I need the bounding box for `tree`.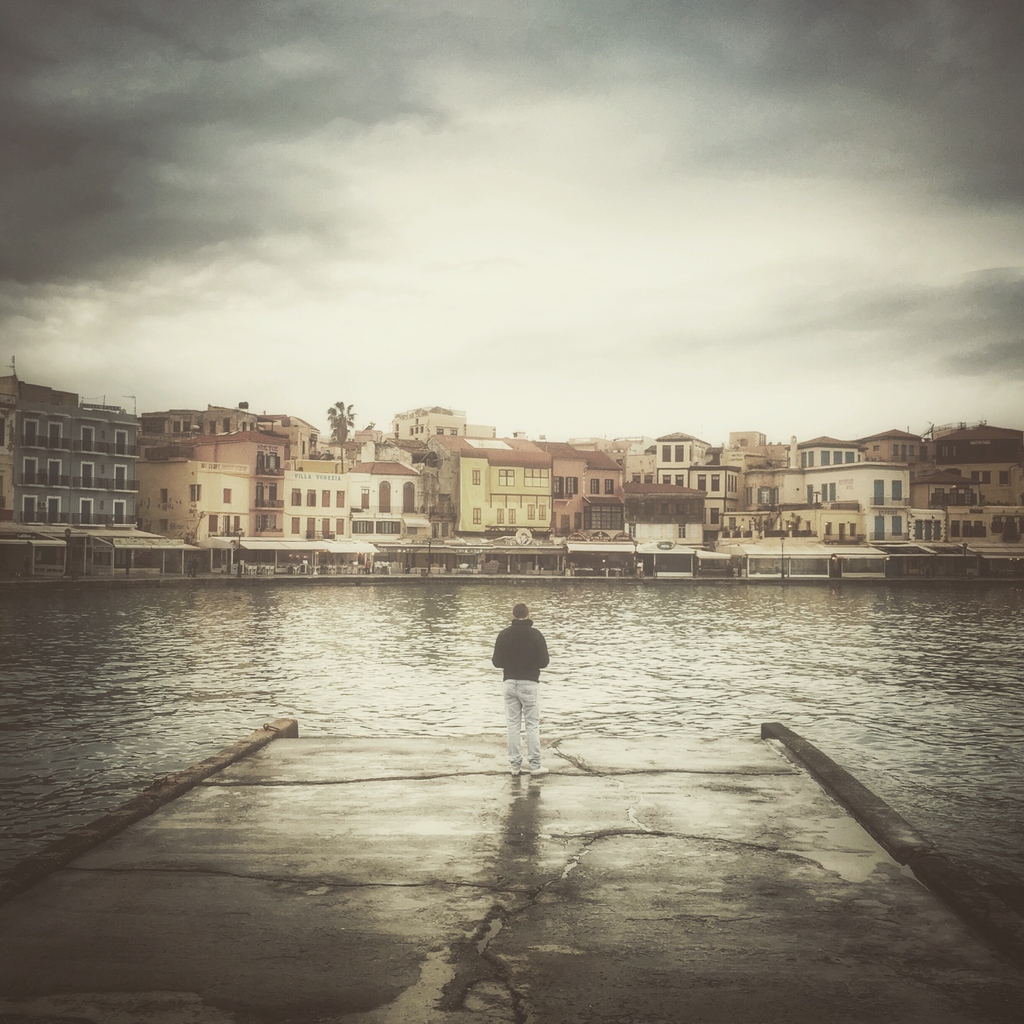
Here it is: (left=316, top=401, right=356, bottom=451).
